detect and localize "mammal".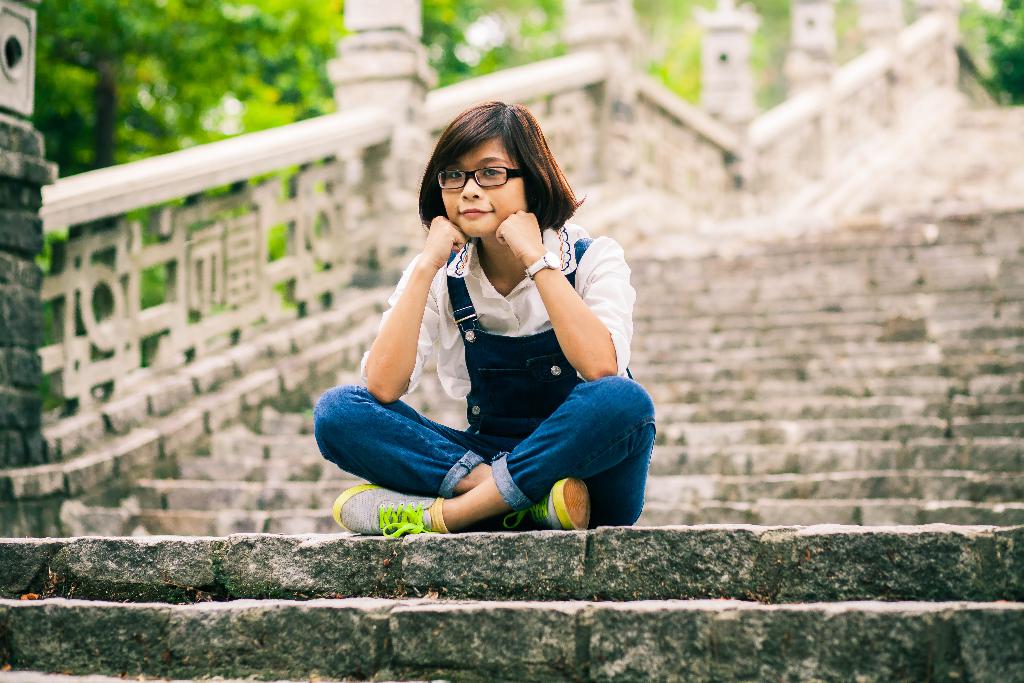
Localized at region(335, 135, 651, 532).
